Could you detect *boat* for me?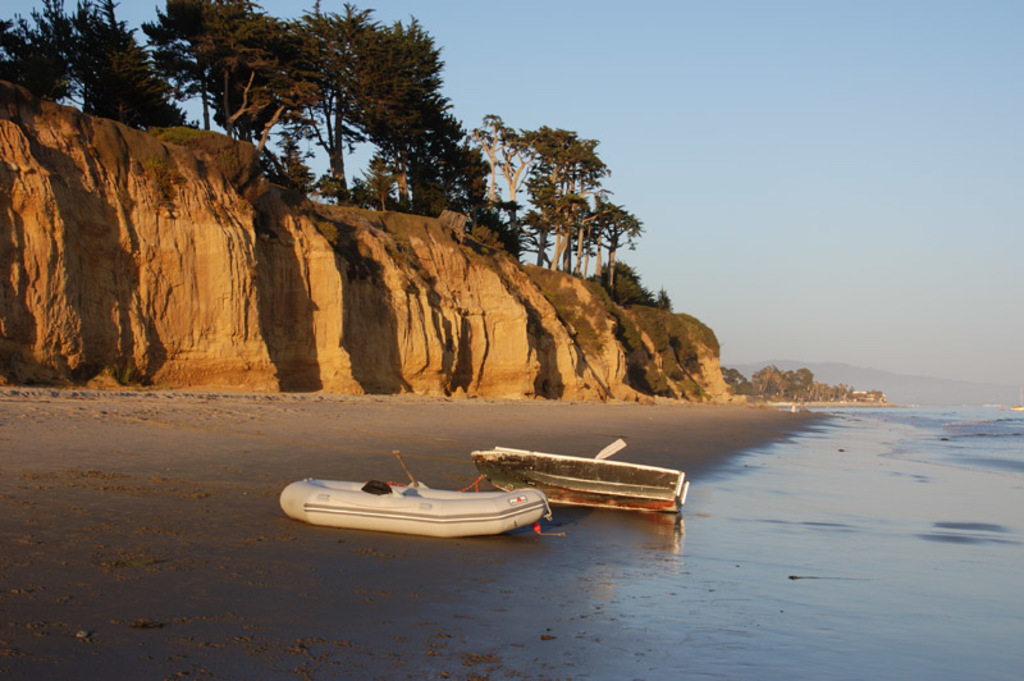
Detection result: crop(282, 456, 568, 547).
